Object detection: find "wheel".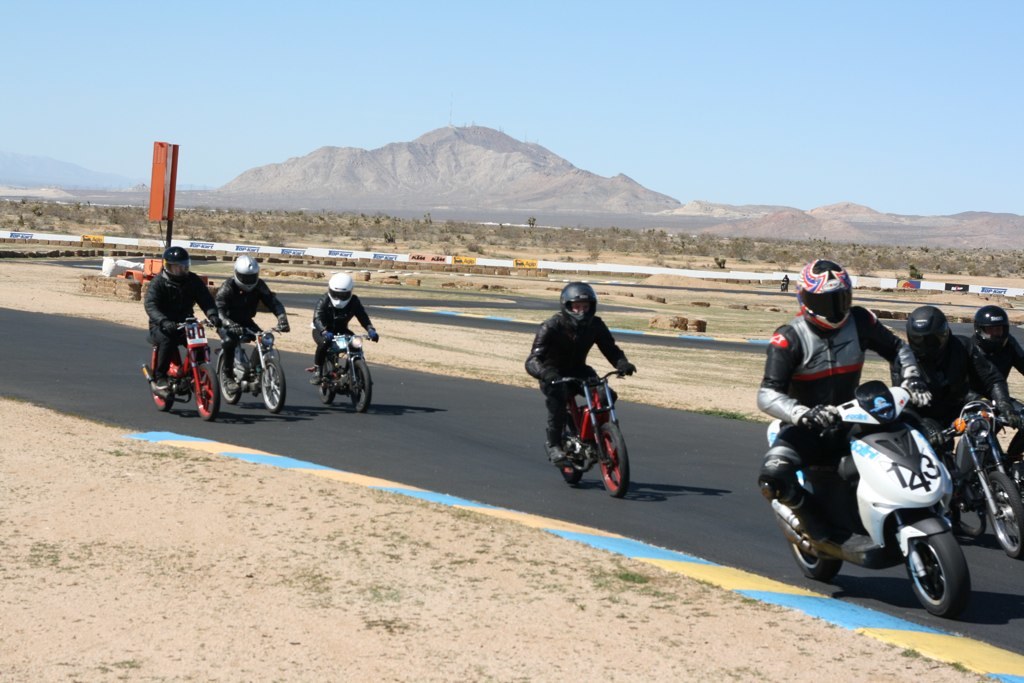
{"left": 150, "top": 346, "right": 173, "bottom": 413}.
